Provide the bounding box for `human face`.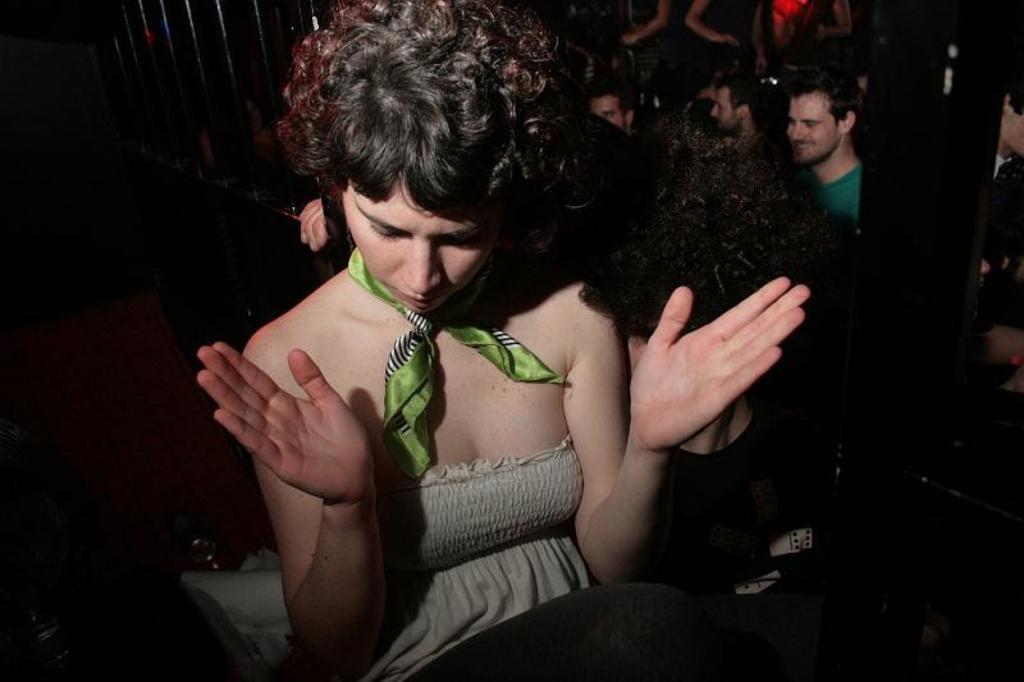
716 92 744 129.
